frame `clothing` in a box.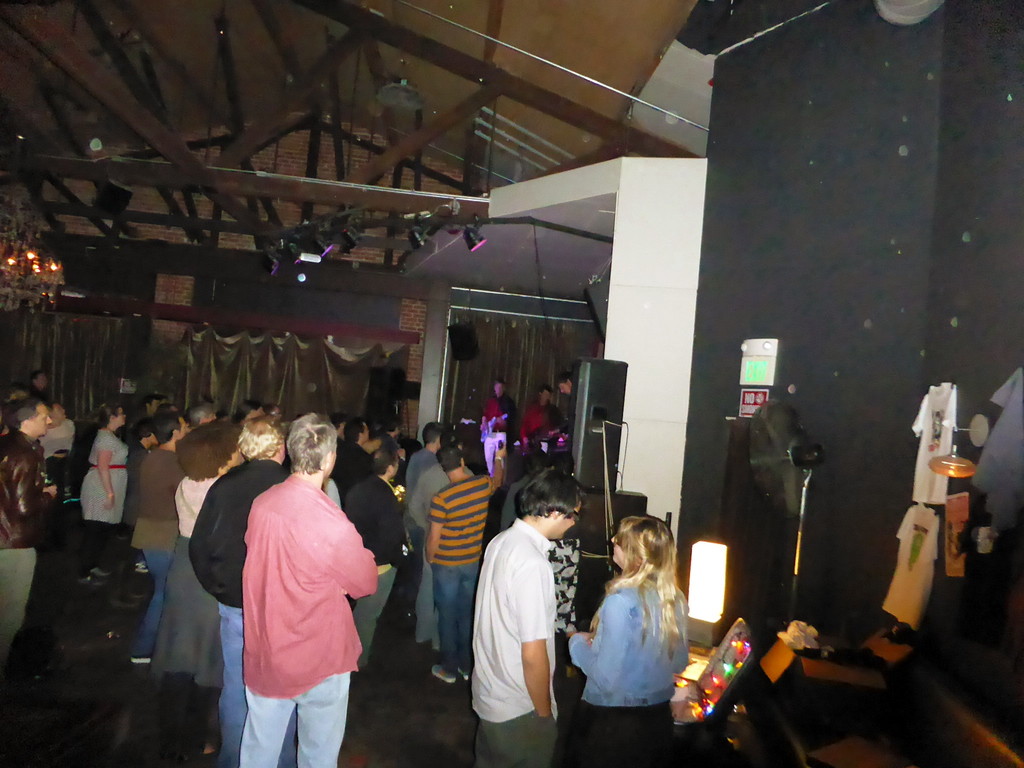
bbox=(125, 446, 183, 648).
